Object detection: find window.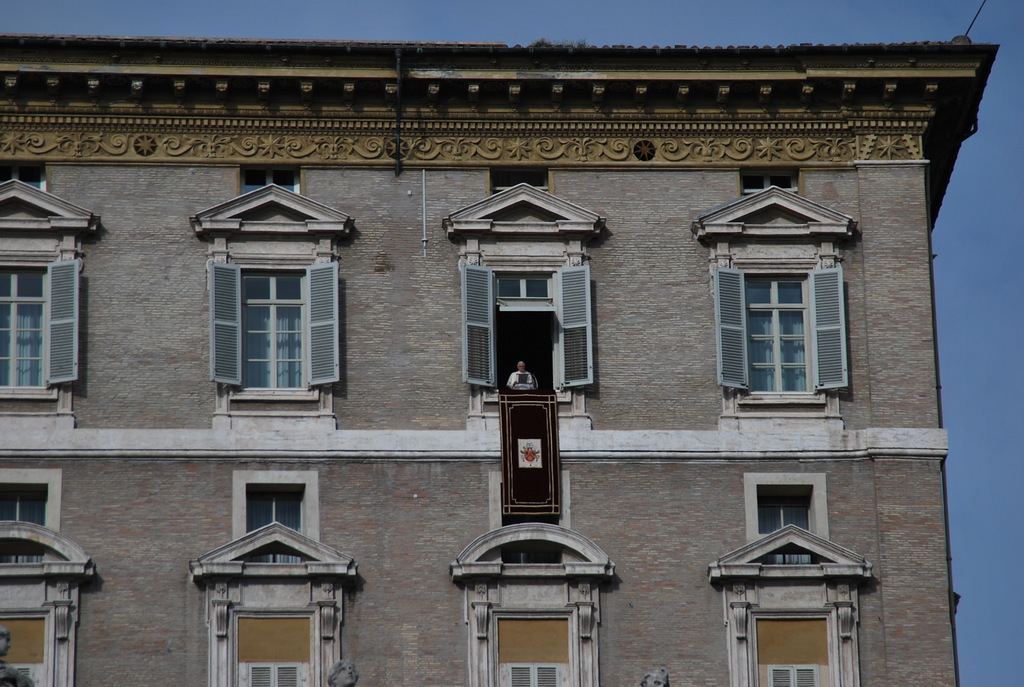
x1=174 y1=187 x2=353 y2=448.
